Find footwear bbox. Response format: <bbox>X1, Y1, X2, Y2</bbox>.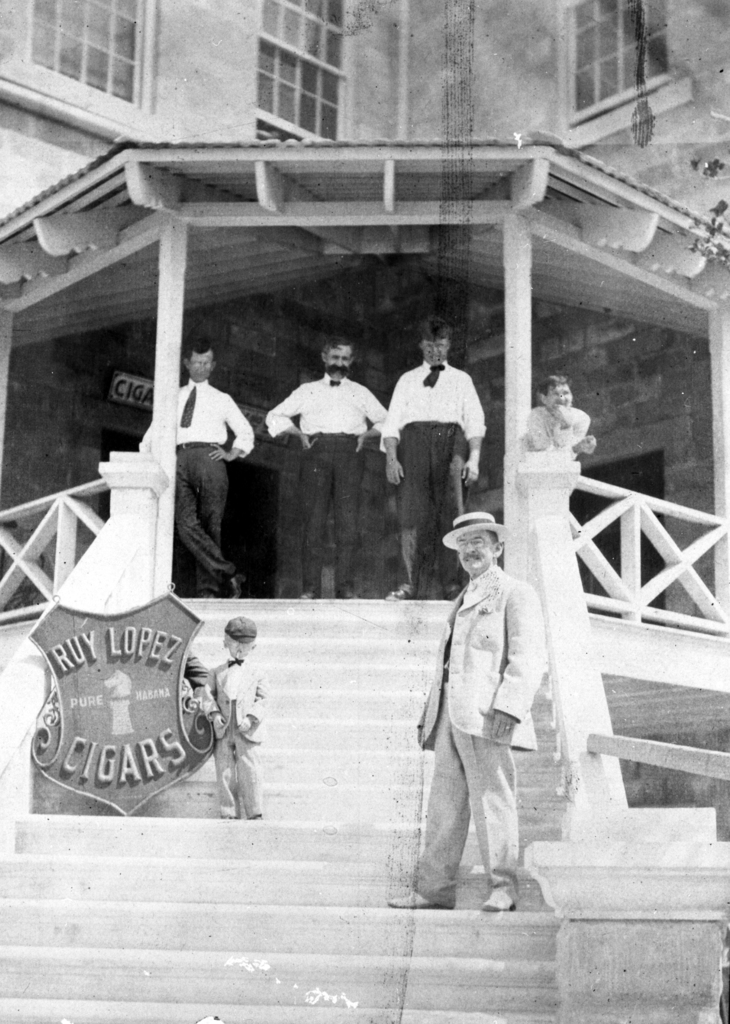
<bbox>298, 593, 319, 597</bbox>.
